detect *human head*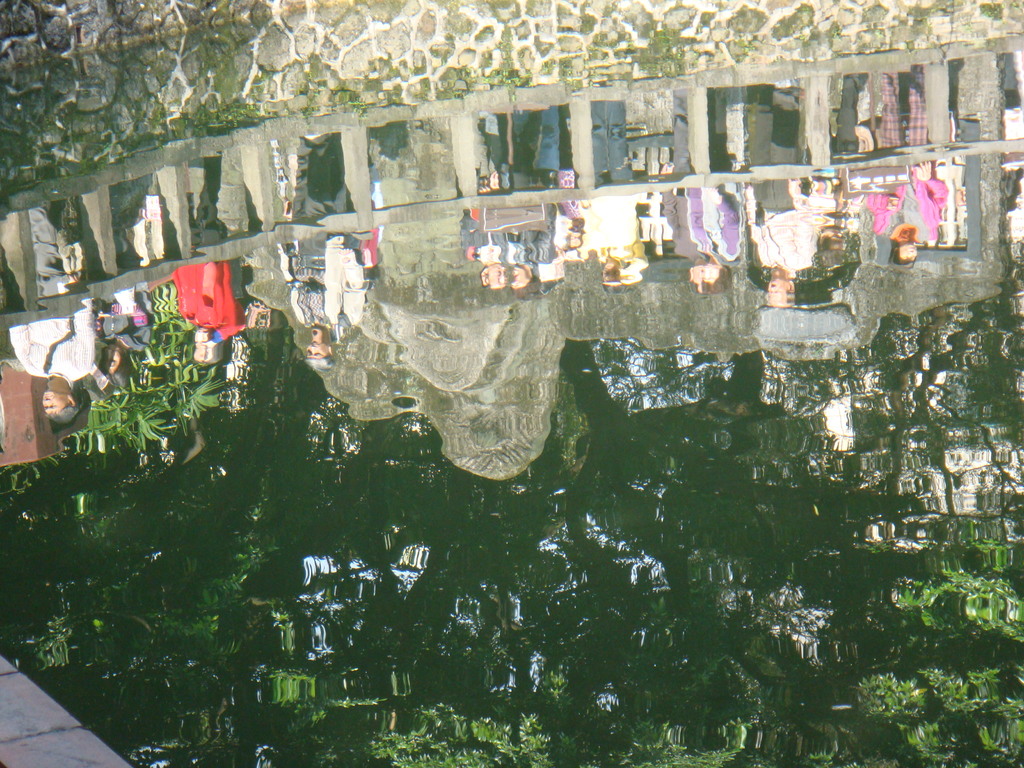
BBox(43, 389, 79, 426)
